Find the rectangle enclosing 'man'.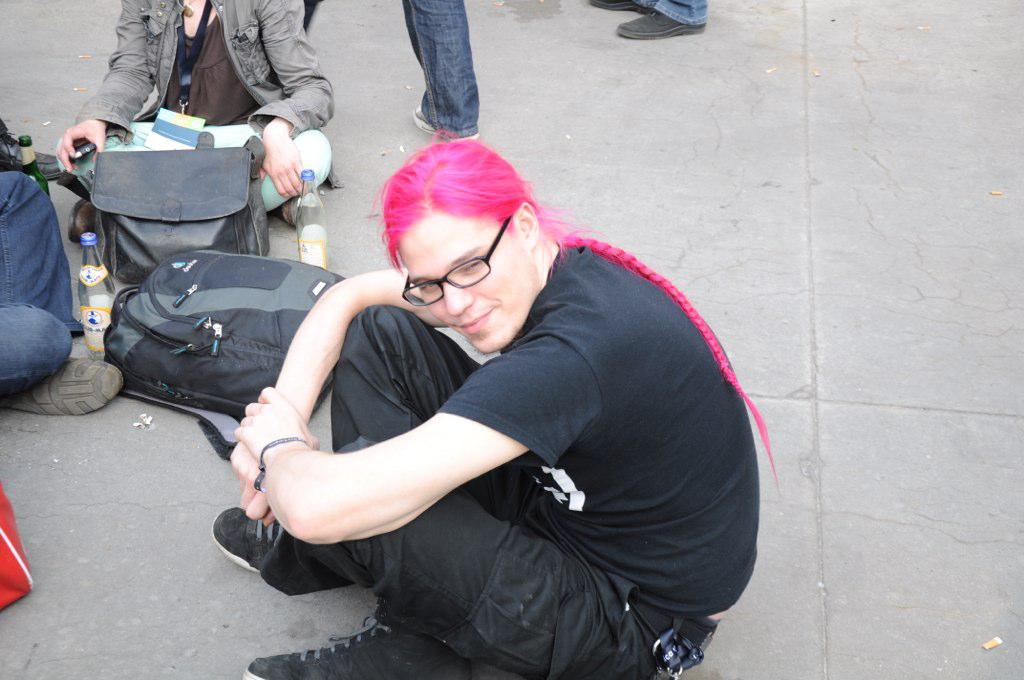
[x1=208, y1=139, x2=787, y2=679].
